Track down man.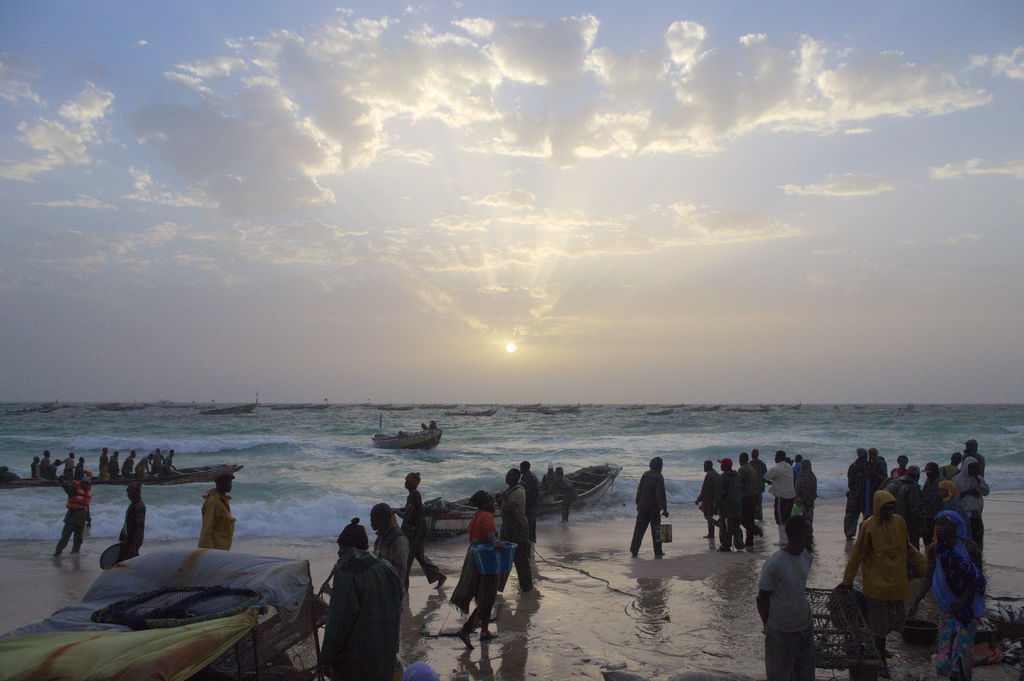
Tracked to select_region(540, 465, 580, 524).
